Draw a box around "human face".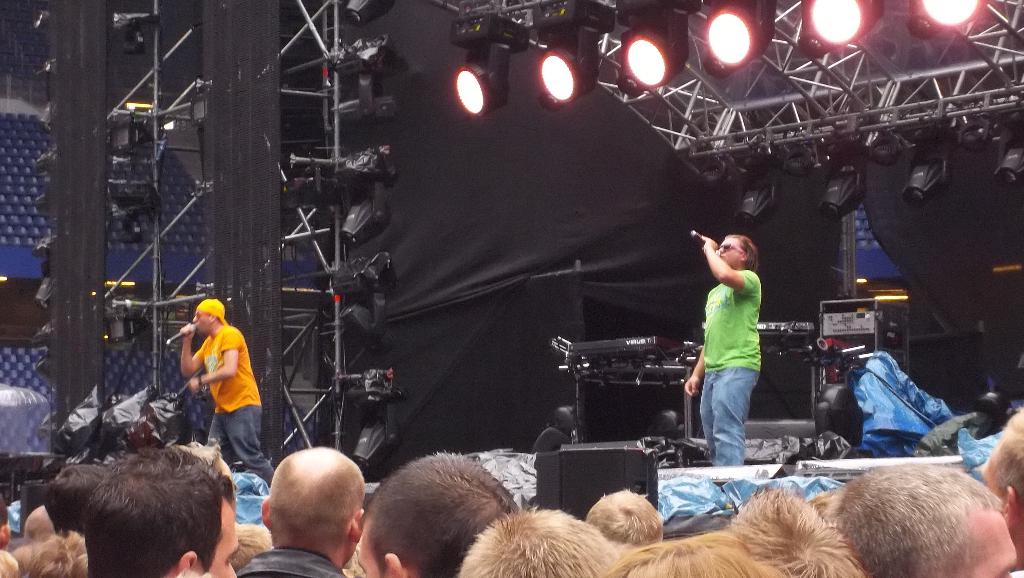
191/312/209/334.
